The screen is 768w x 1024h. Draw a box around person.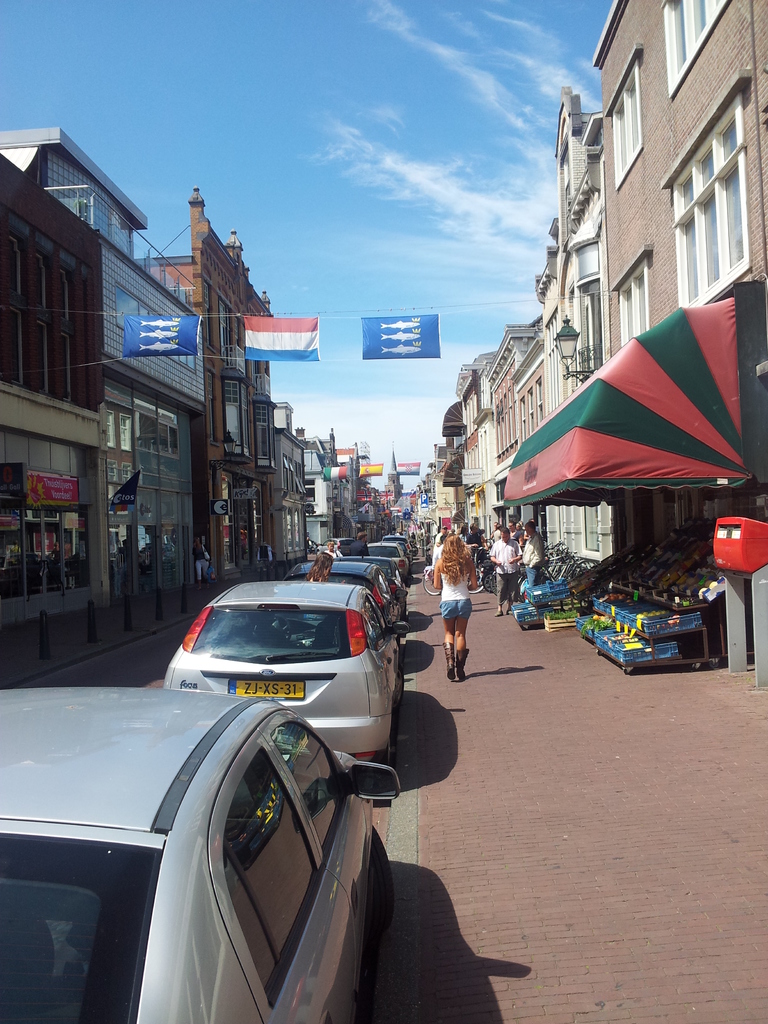
(191, 538, 212, 593).
